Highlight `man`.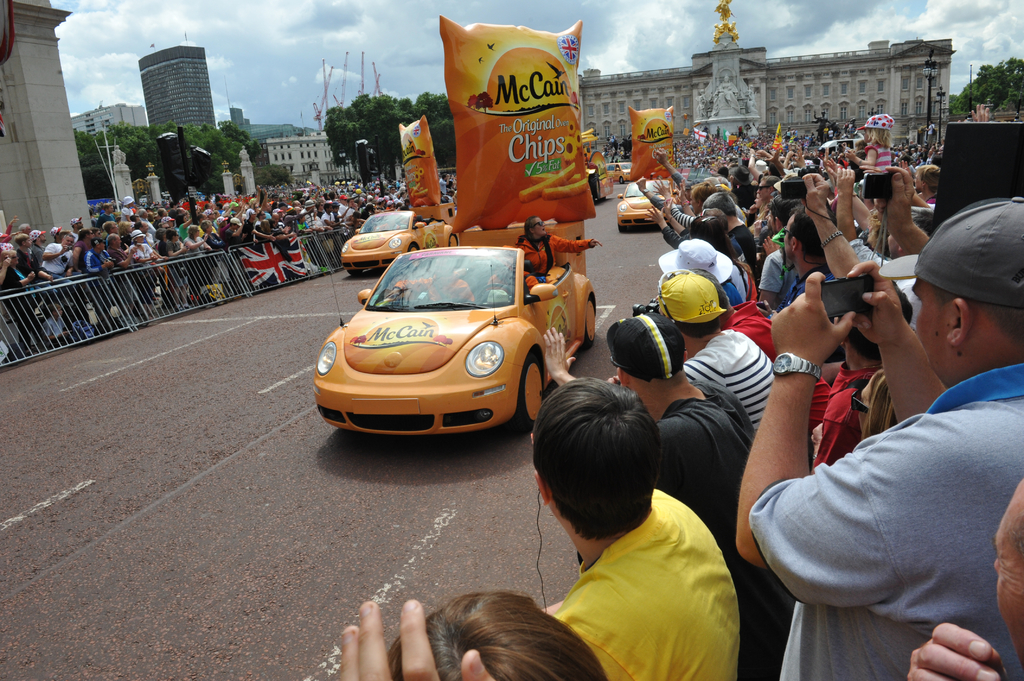
Highlighted region: 657,269,787,461.
